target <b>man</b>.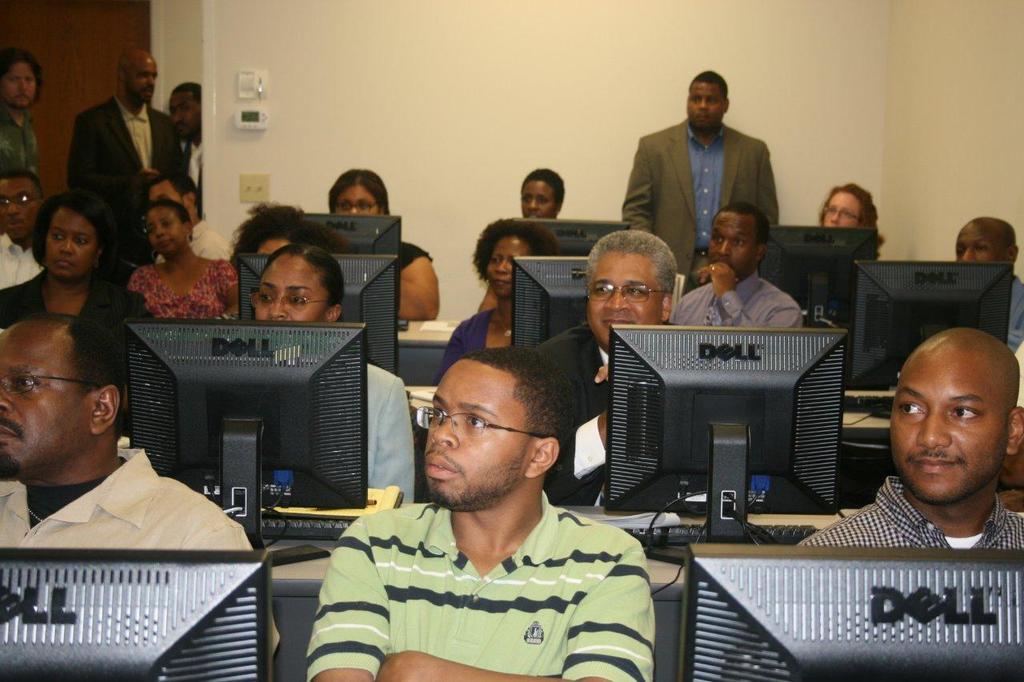
Target region: [left=0, top=45, right=45, bottom=181].
